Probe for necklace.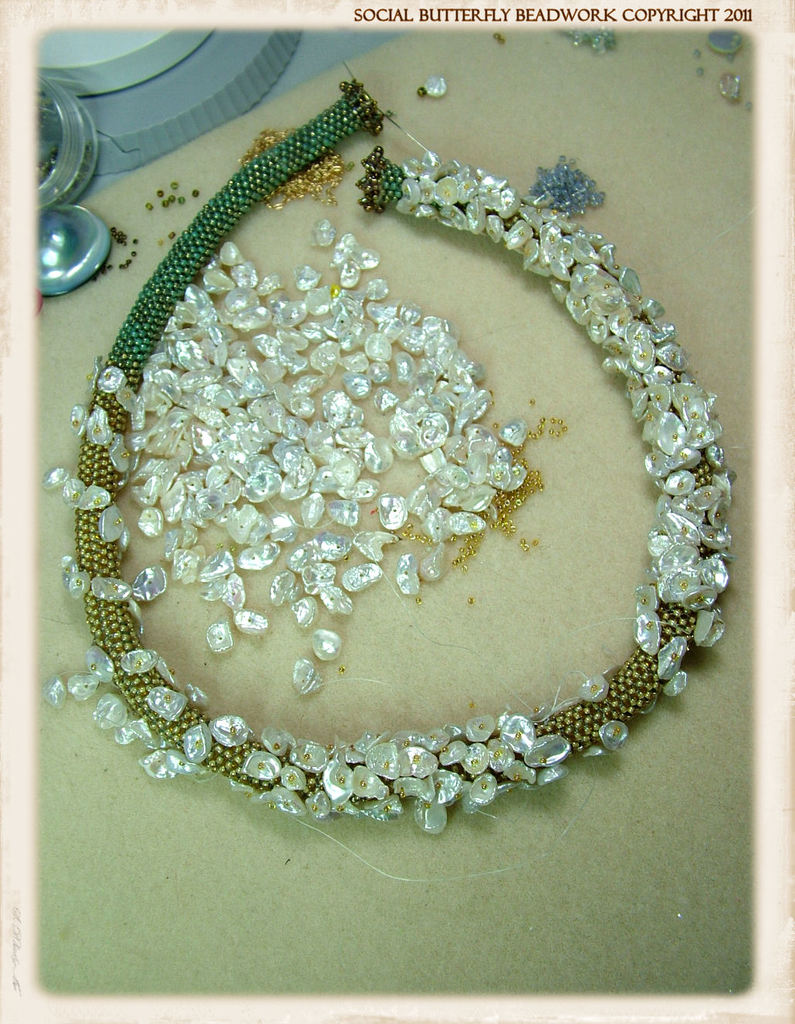
Probe result: Rect(12, 83, 773, 862).
